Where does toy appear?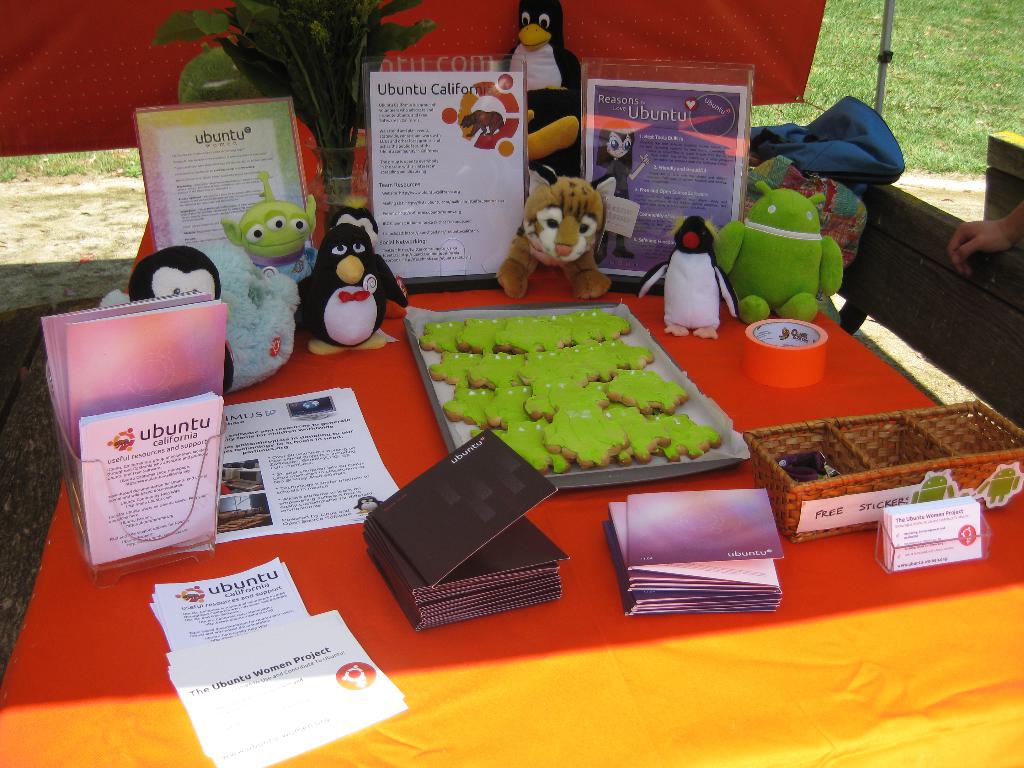
Appears at locate(498, 165, 620, 297).
